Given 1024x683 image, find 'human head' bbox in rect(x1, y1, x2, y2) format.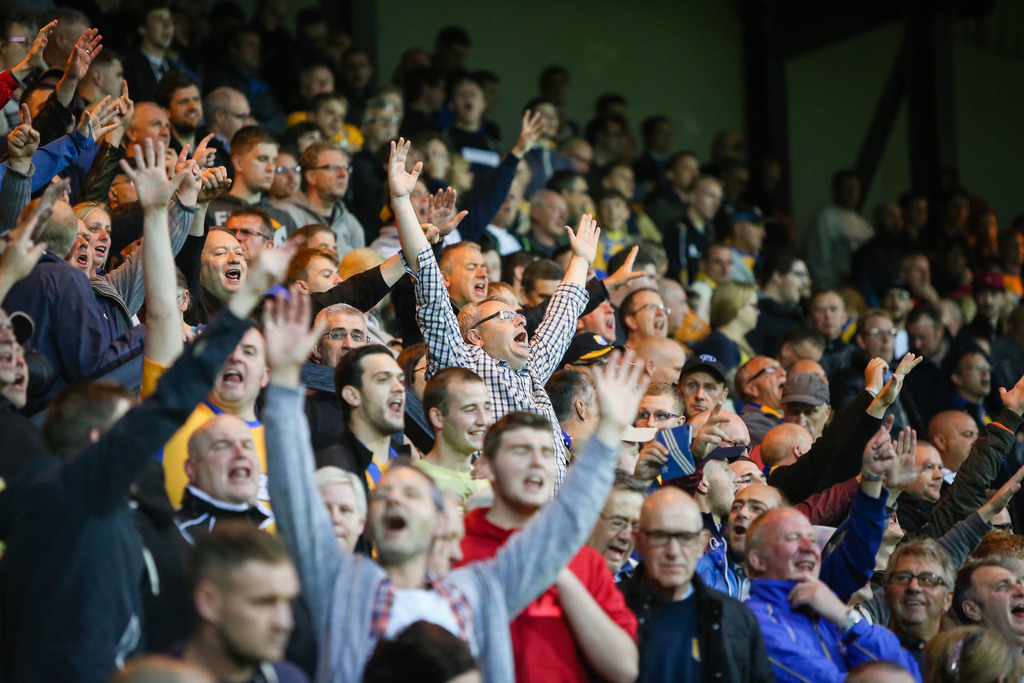
rect(630, 484, 717, 597).
